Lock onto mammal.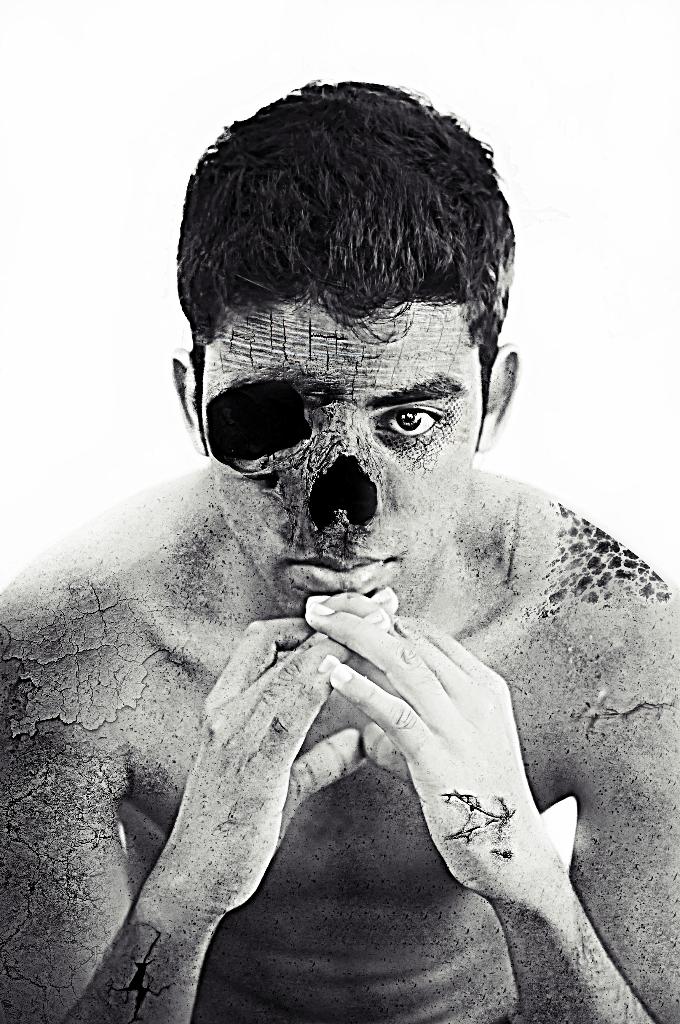
Locked: bbox=[1, 116, 655, 993].
